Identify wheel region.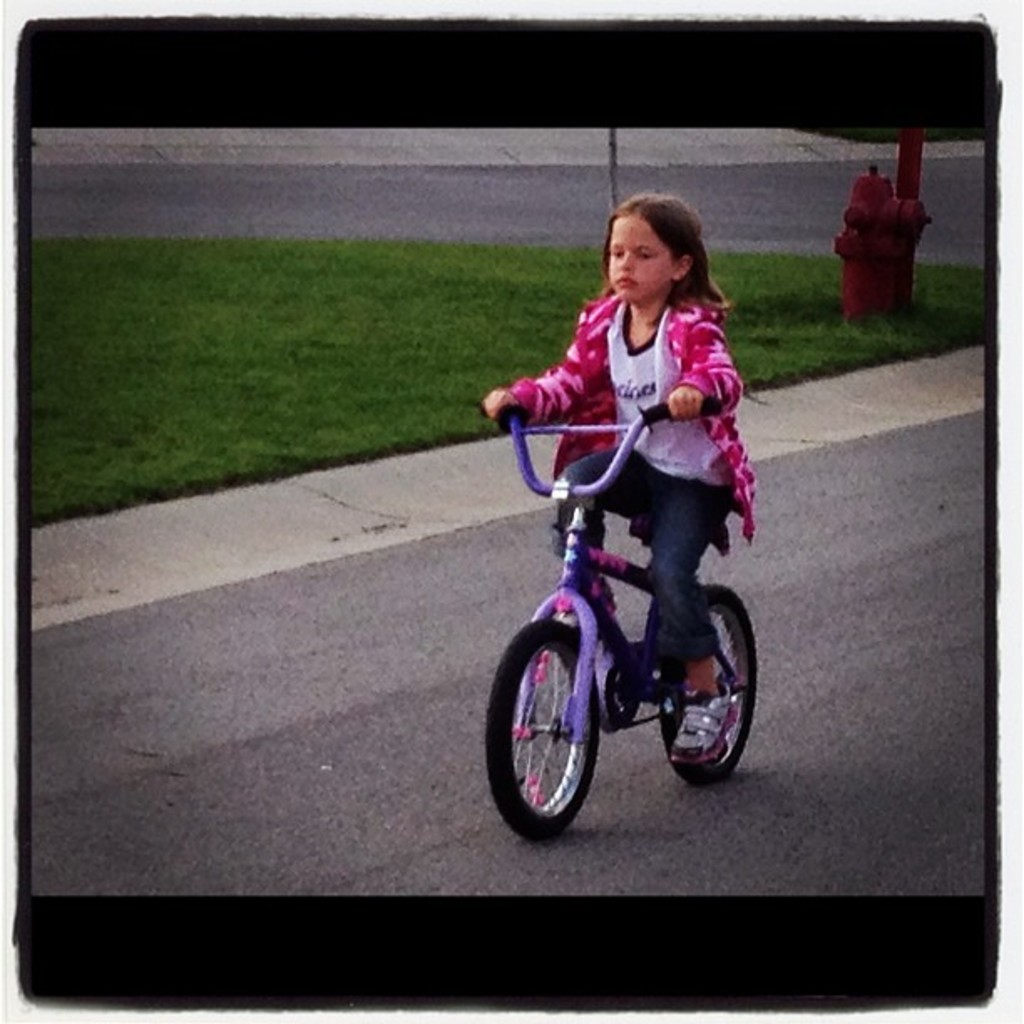
Region: BBox(653, 576, 773, 783).
